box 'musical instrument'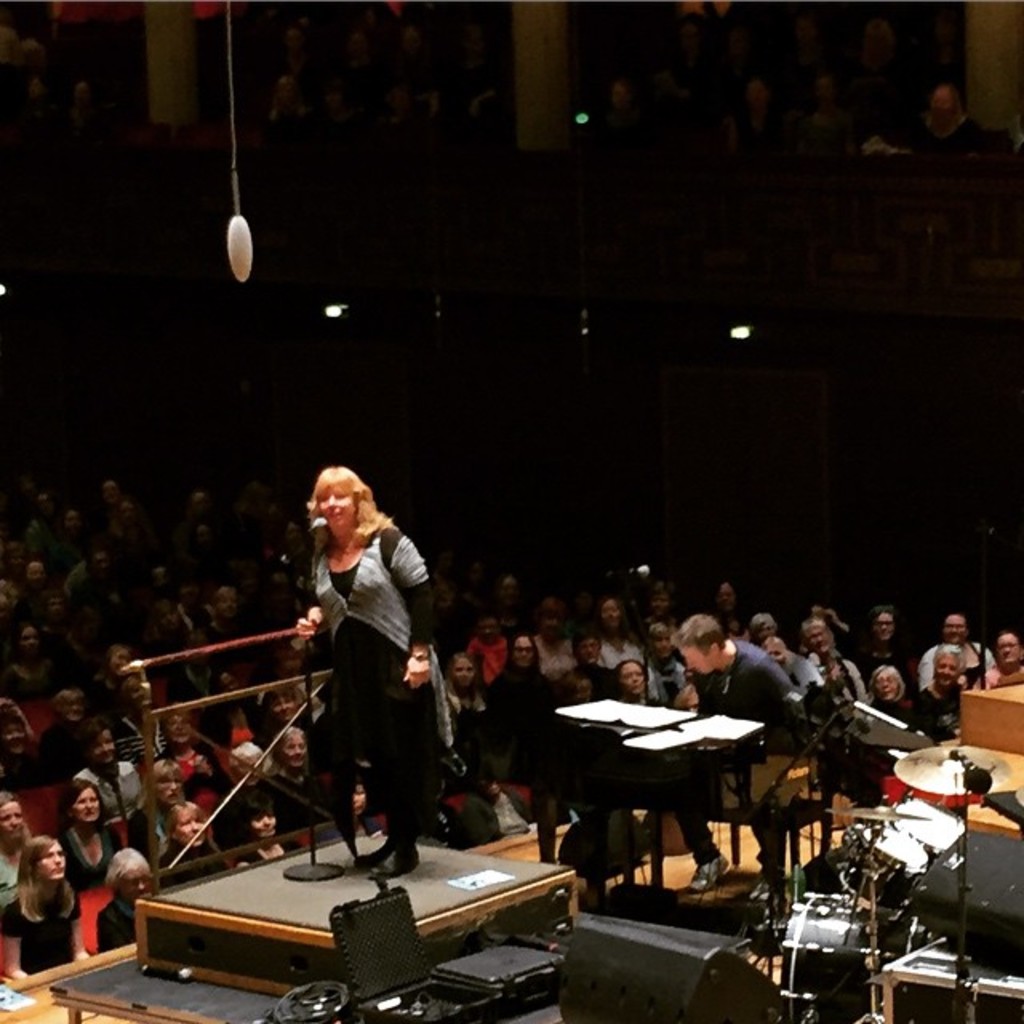
detection(885, 798, 970, 866)
